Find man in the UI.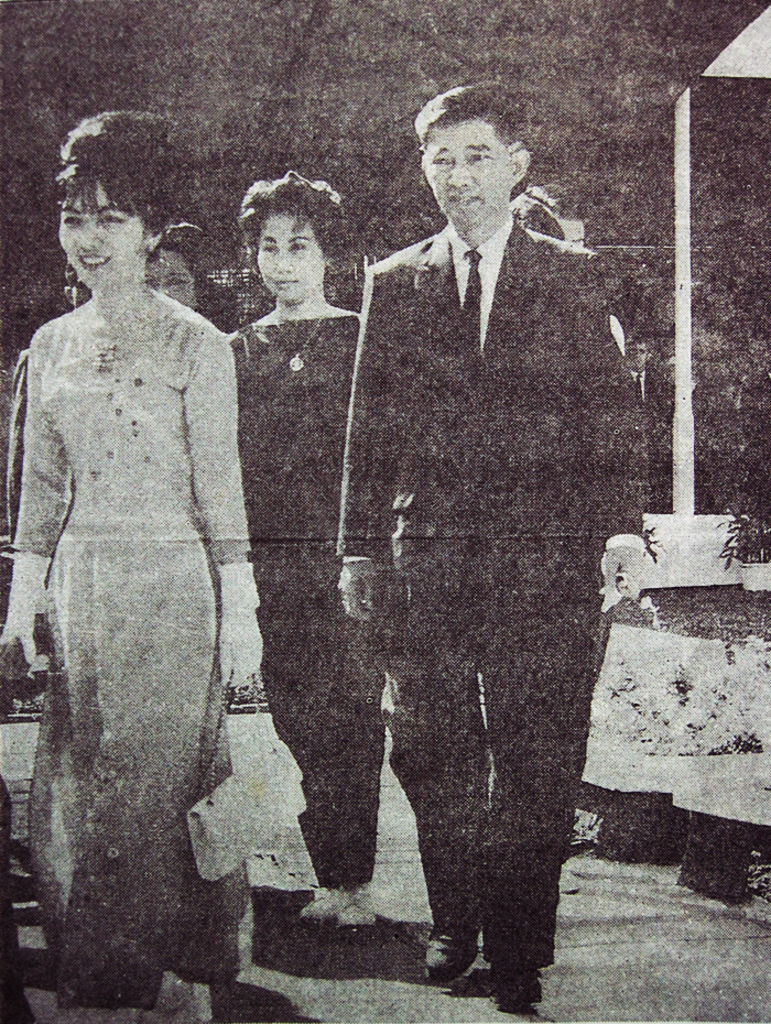
UI element at detection(325, 105, 619, 885).
